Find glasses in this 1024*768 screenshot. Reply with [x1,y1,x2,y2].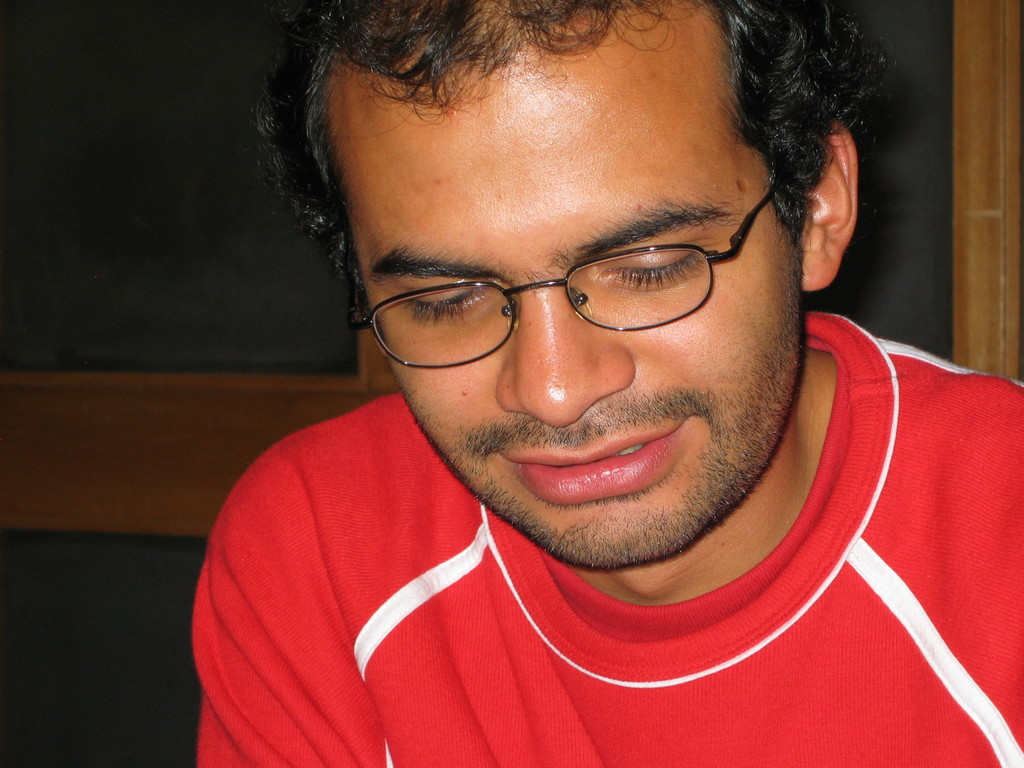
[340,214,744,349].
